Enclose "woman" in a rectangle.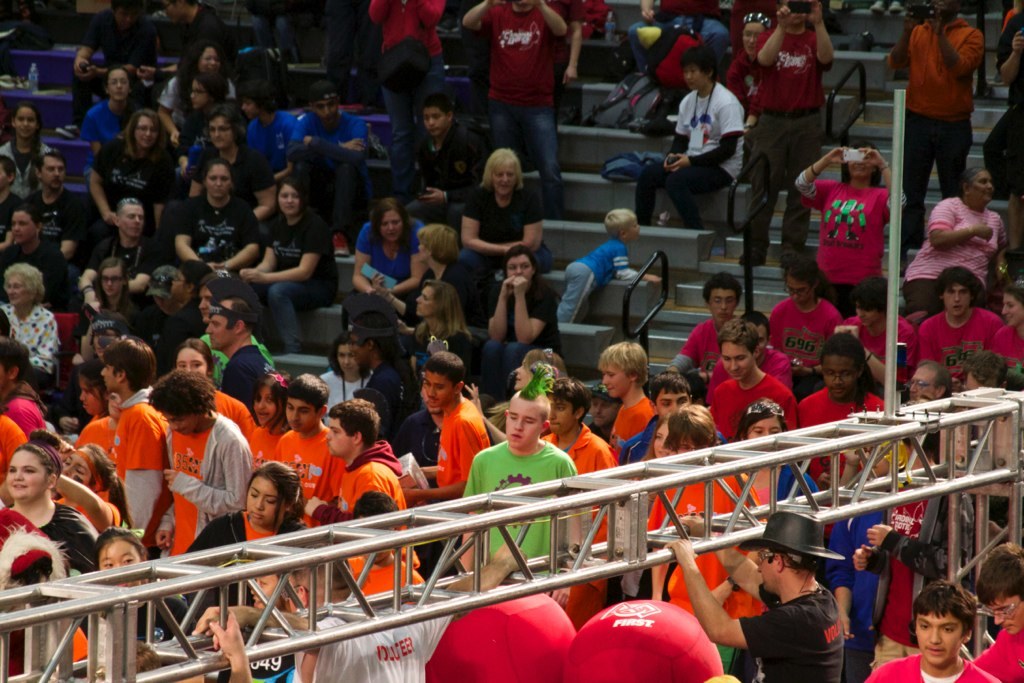
348, 198, 429, 311.
